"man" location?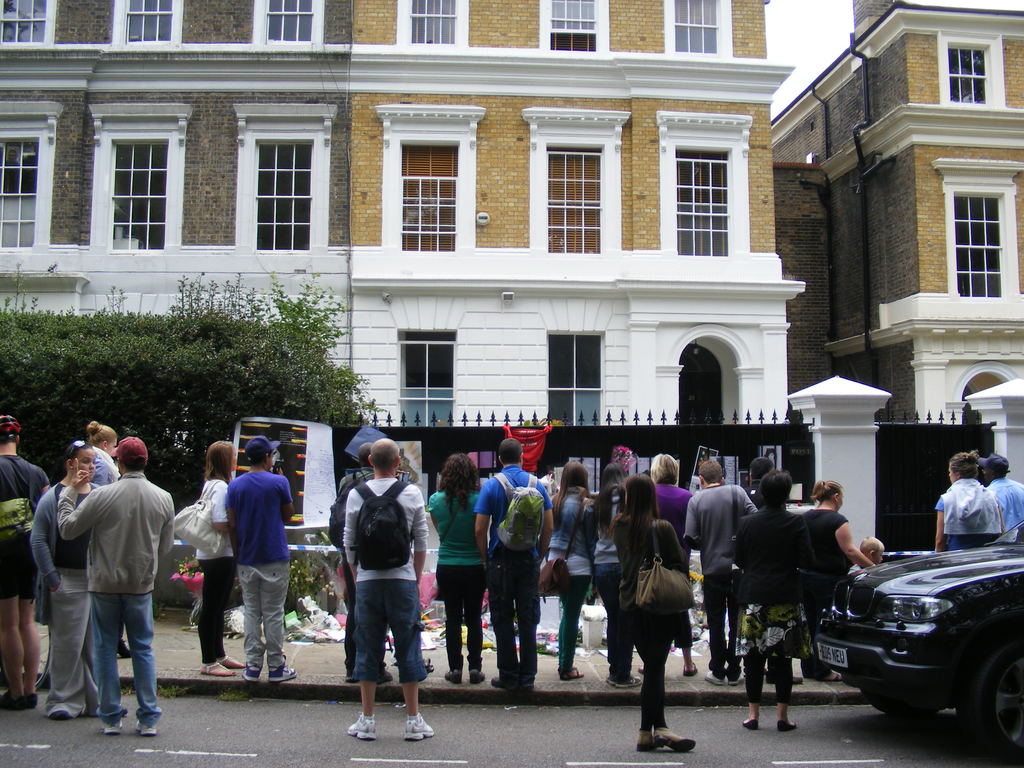
BBox(985, 451, 1023, 532)
